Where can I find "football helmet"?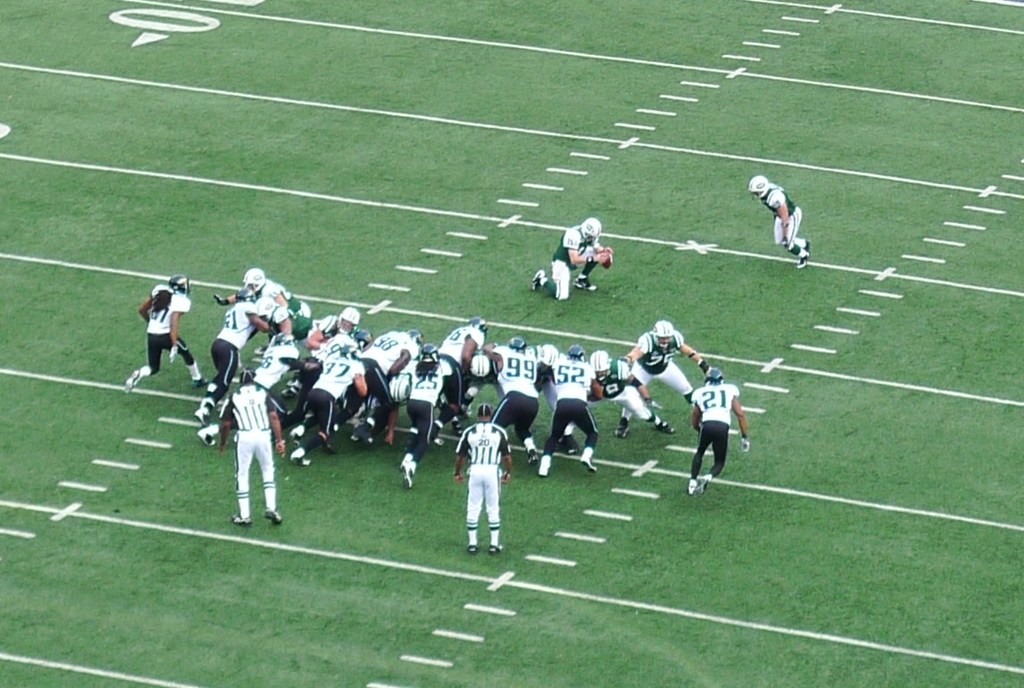
You can find it at Rect(652, 317, 673, 347).
